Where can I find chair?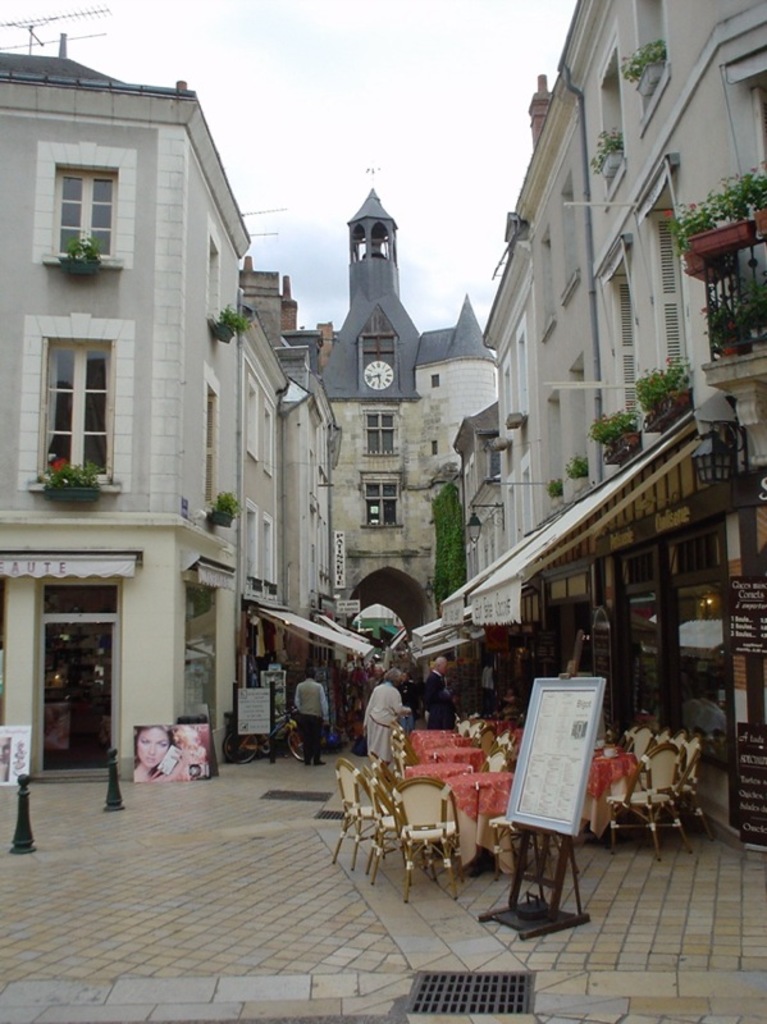
You can find it at (364, 750, 400, 797).
